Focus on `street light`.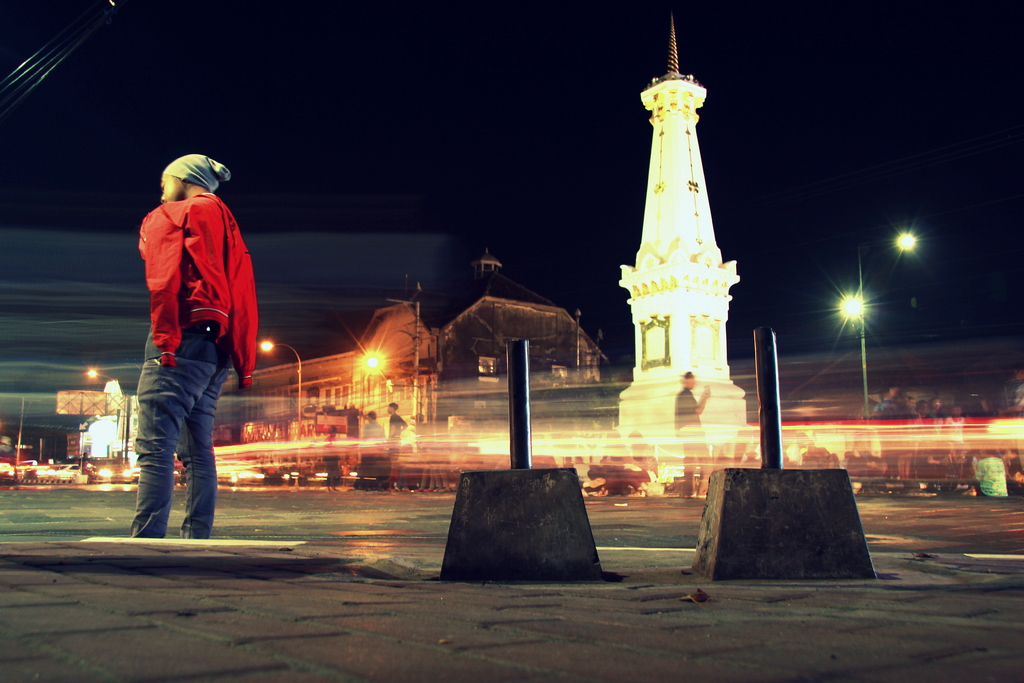
Focused at [left=890, top=229, right=923, bottom=259].
